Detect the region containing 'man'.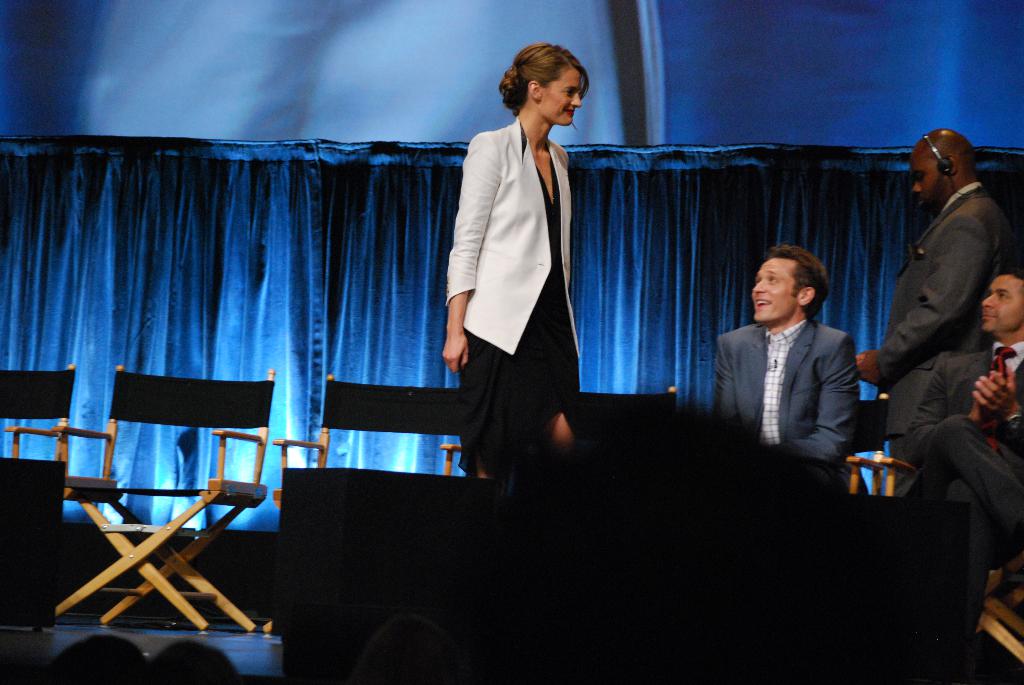
box=[859, 126, 1005, 497].
